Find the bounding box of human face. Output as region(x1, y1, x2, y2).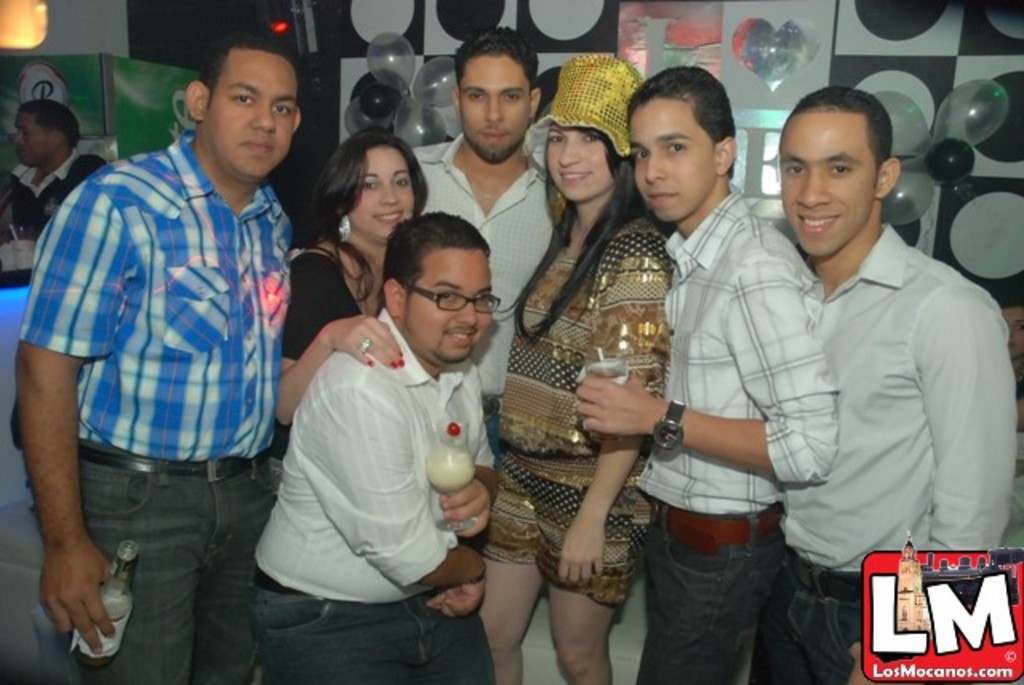
region(354, 154, 413, 237).
